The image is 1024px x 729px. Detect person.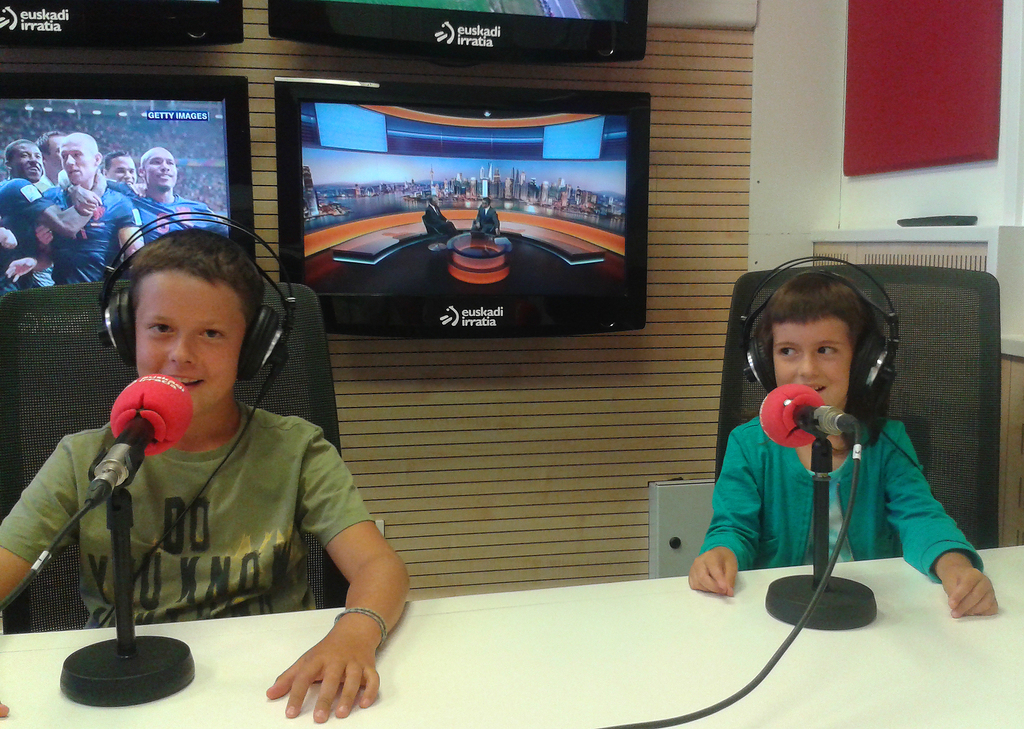
Detection: [x1=707, y1=269, x2=1004, y2=623].
